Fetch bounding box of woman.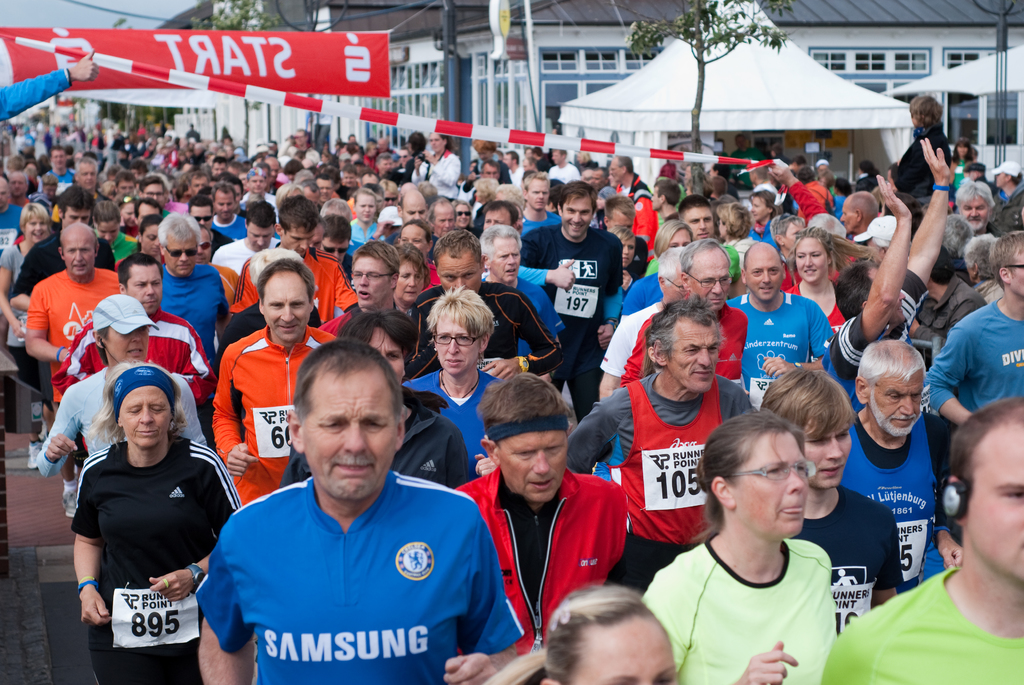
Bbox: 719:204:756:274.
